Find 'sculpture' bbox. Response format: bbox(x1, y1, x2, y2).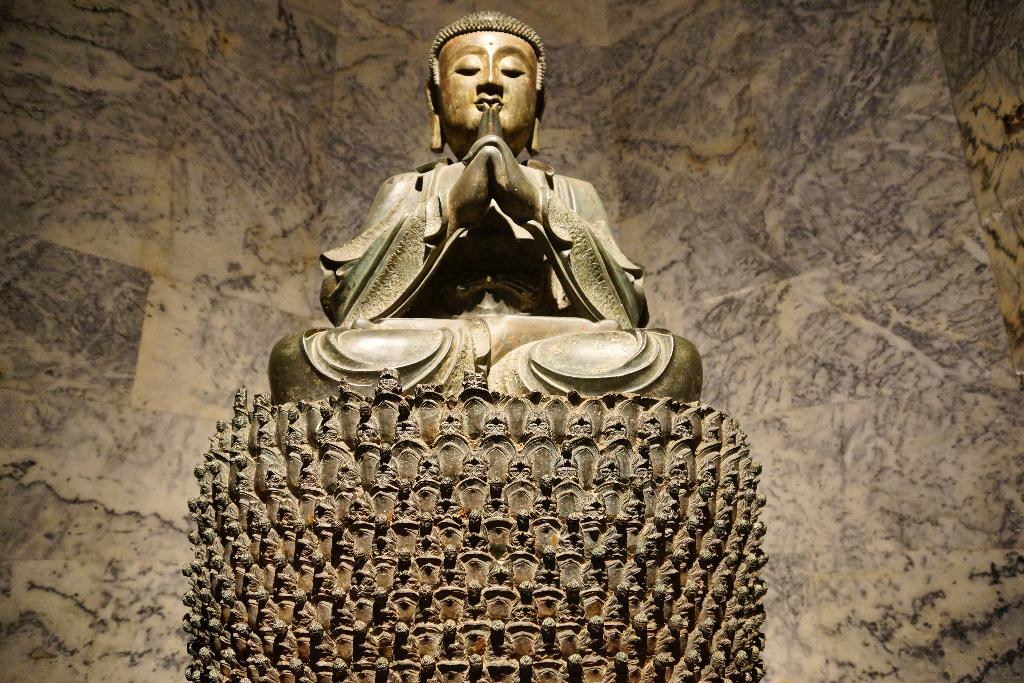
bbox(264, 464, 292, 491).
